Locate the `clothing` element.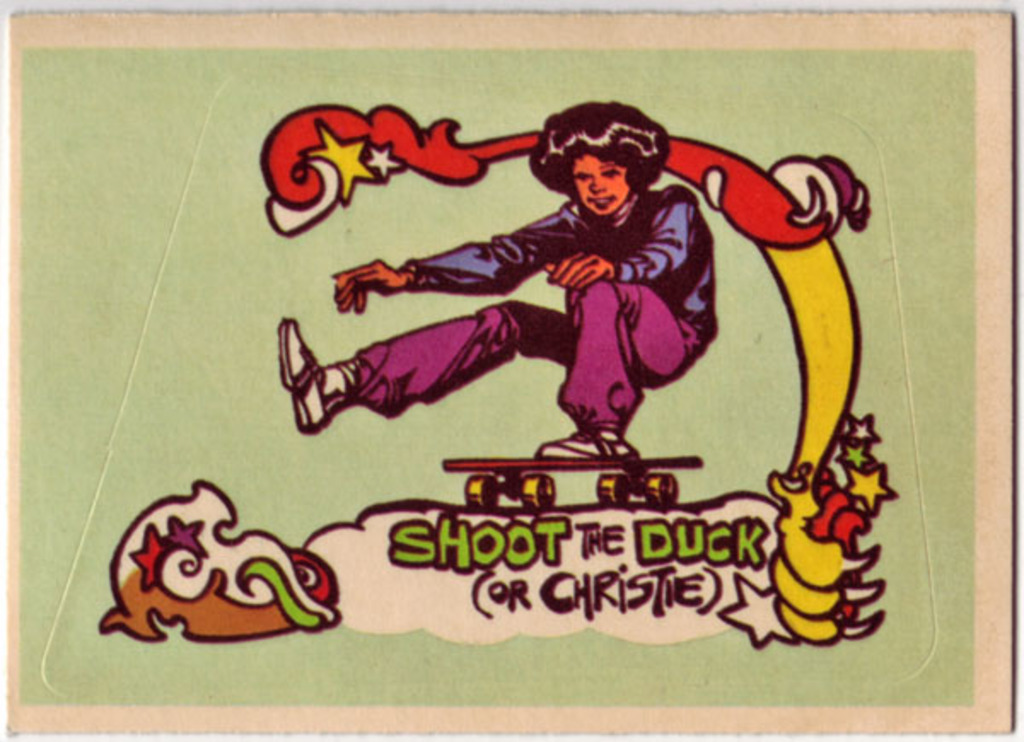
Element bbox: {"x1": 343, "y1": 181, "x2": 720, "y2": 438}.
